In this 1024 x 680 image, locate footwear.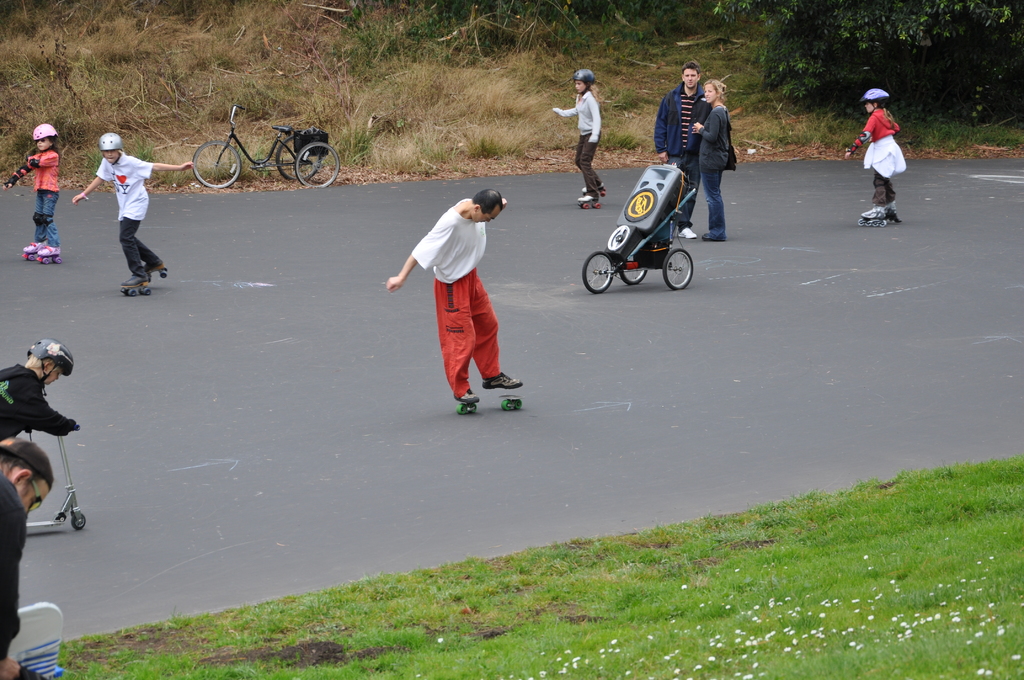
Bounding box: (left=581, top=183, right=604, bottom=191).
